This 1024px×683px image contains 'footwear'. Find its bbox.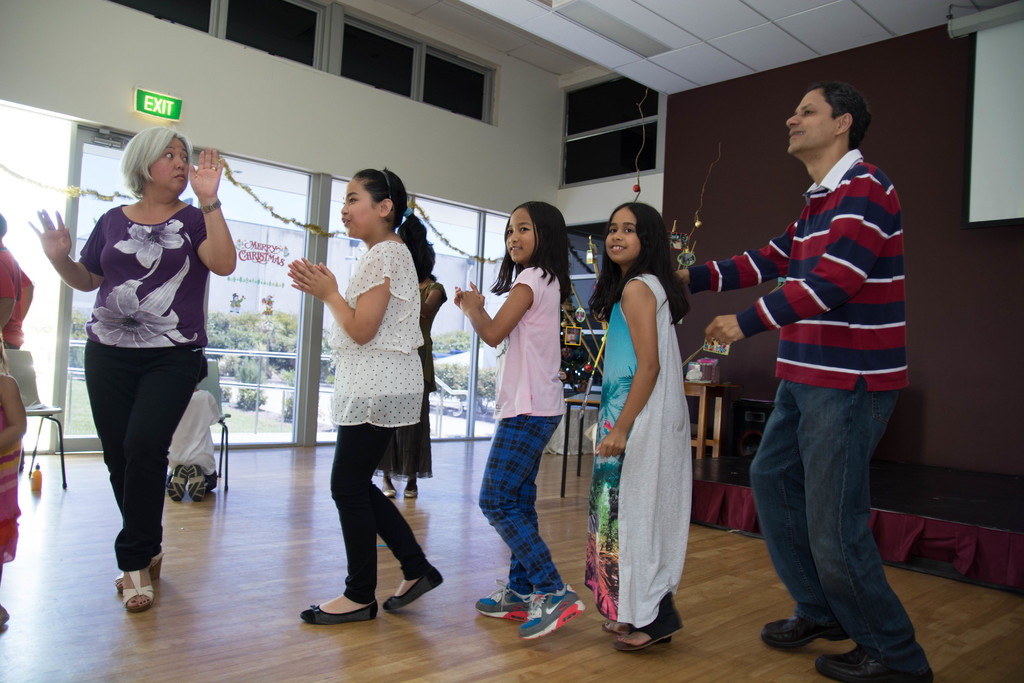
(758, 614, 851, 655).
